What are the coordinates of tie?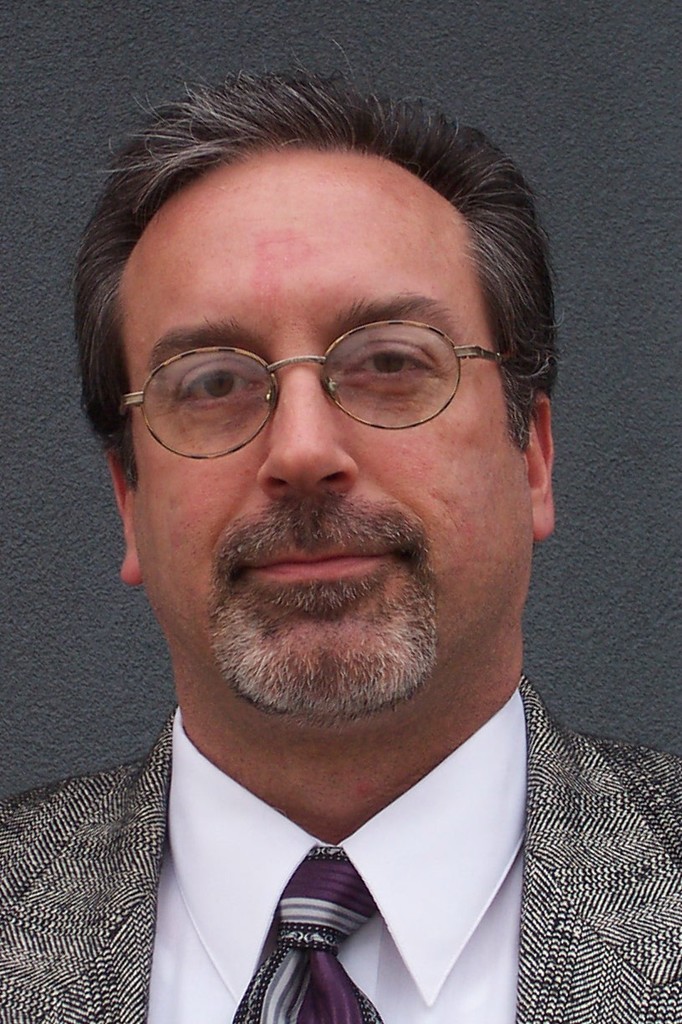
box=[226, 846, 383, 1023].
